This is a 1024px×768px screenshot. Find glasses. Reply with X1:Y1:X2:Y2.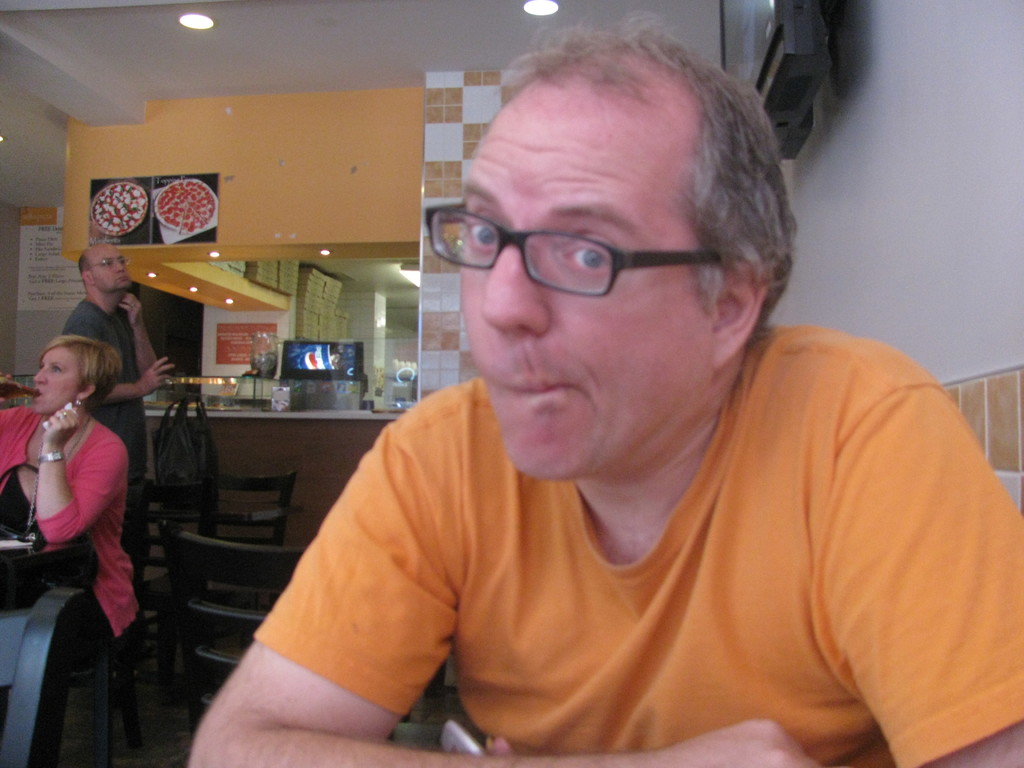
423:204:746:303.
